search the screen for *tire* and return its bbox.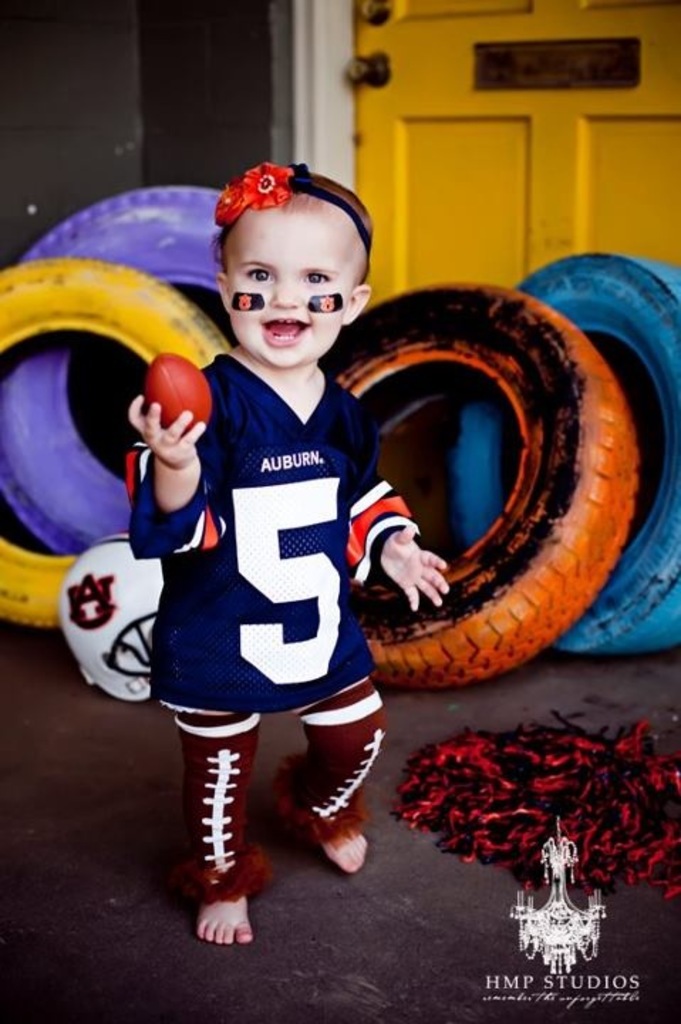
Found: x1=451, y1=245, x2=680, y2=656.
